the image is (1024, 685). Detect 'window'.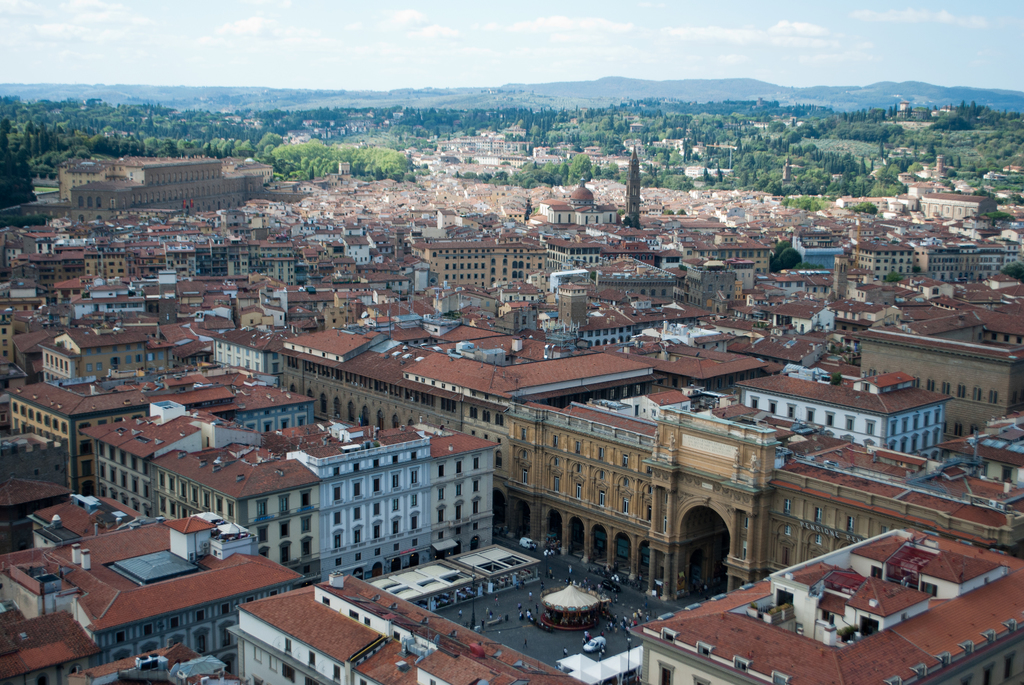
Detection: 356,509,359,517.
